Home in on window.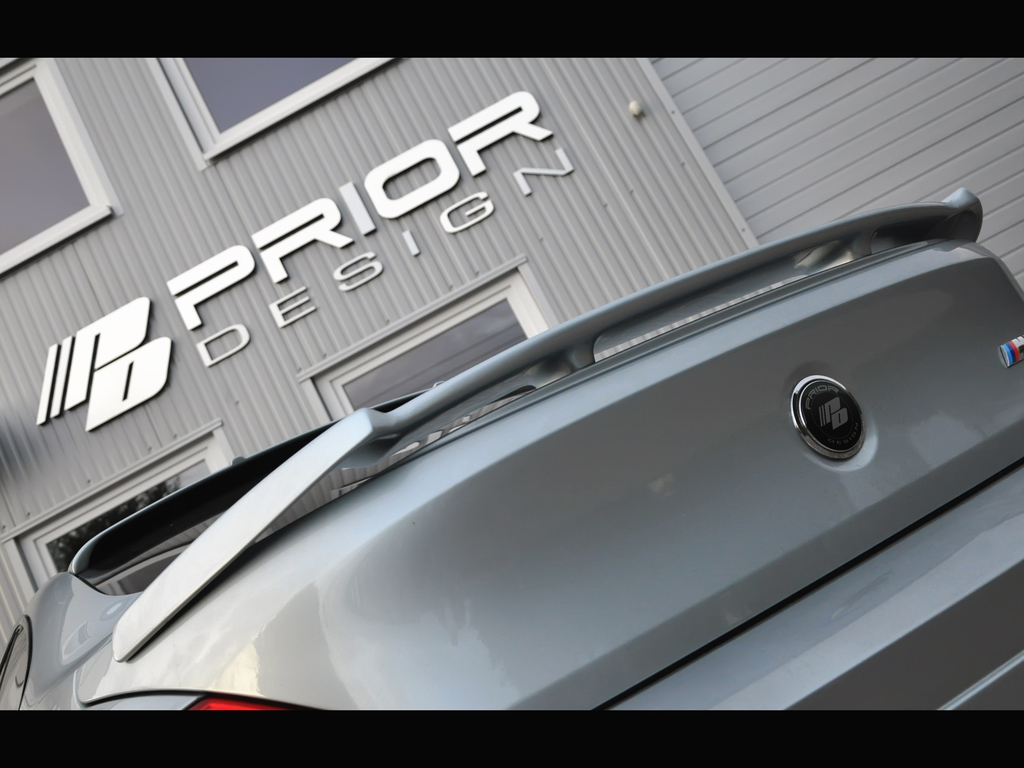
Homed in at BBox(8, 111, 88, 250).
